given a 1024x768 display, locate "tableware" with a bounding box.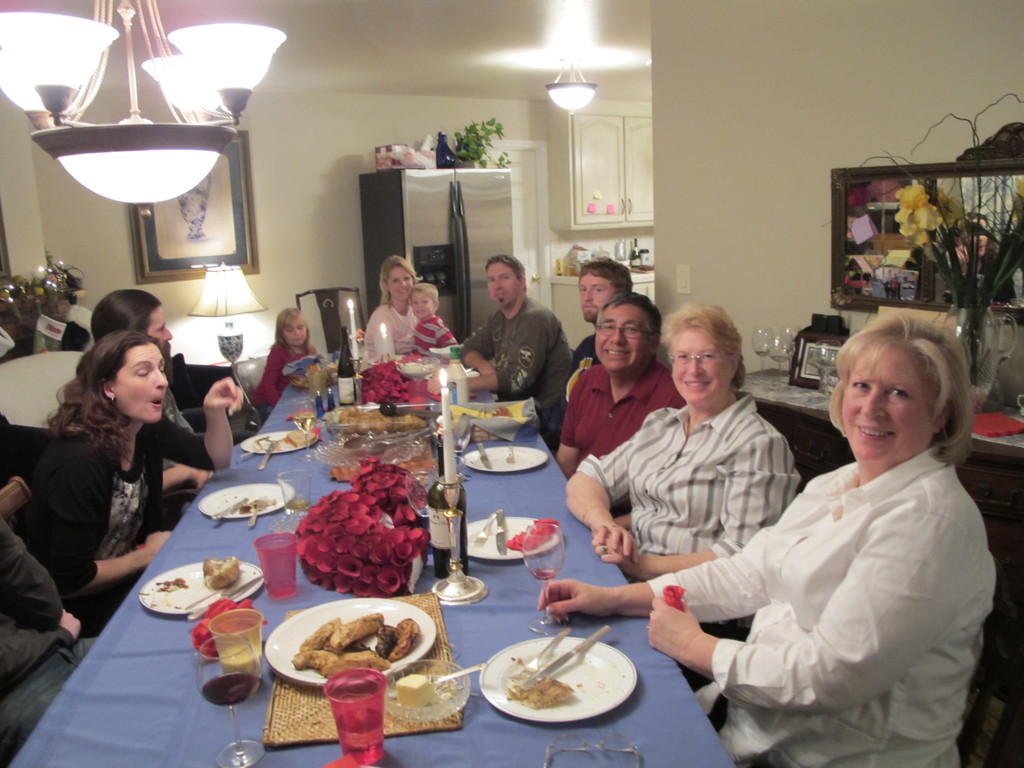
Located: (left=198, top=640, right=277, bottom=760).
